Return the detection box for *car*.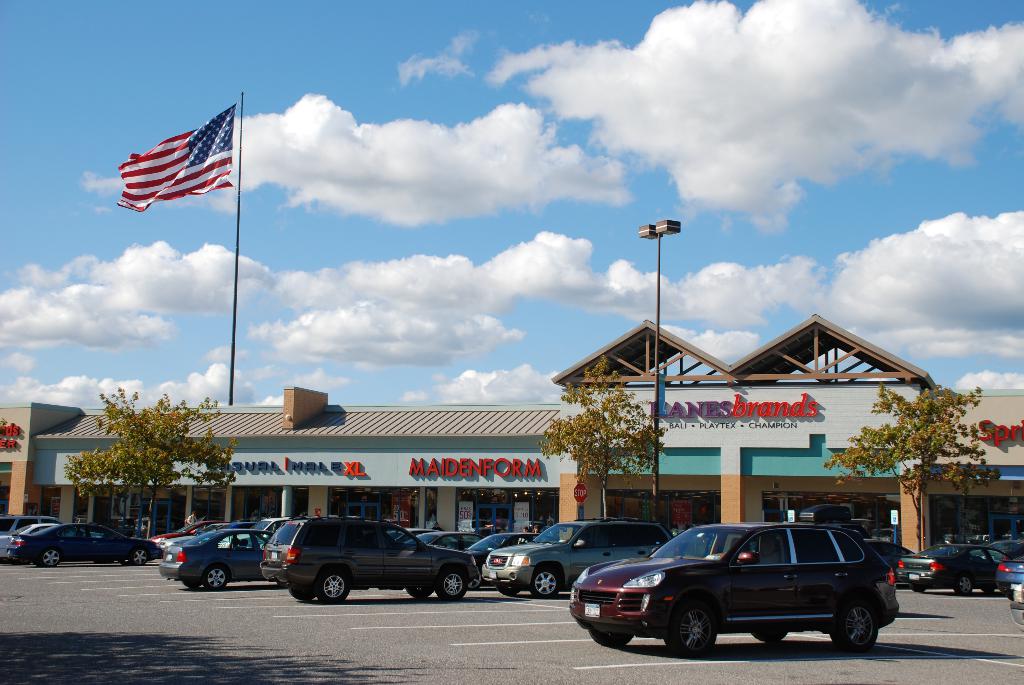
[x1=1003, y1=560, x2=1023, y2=595].
